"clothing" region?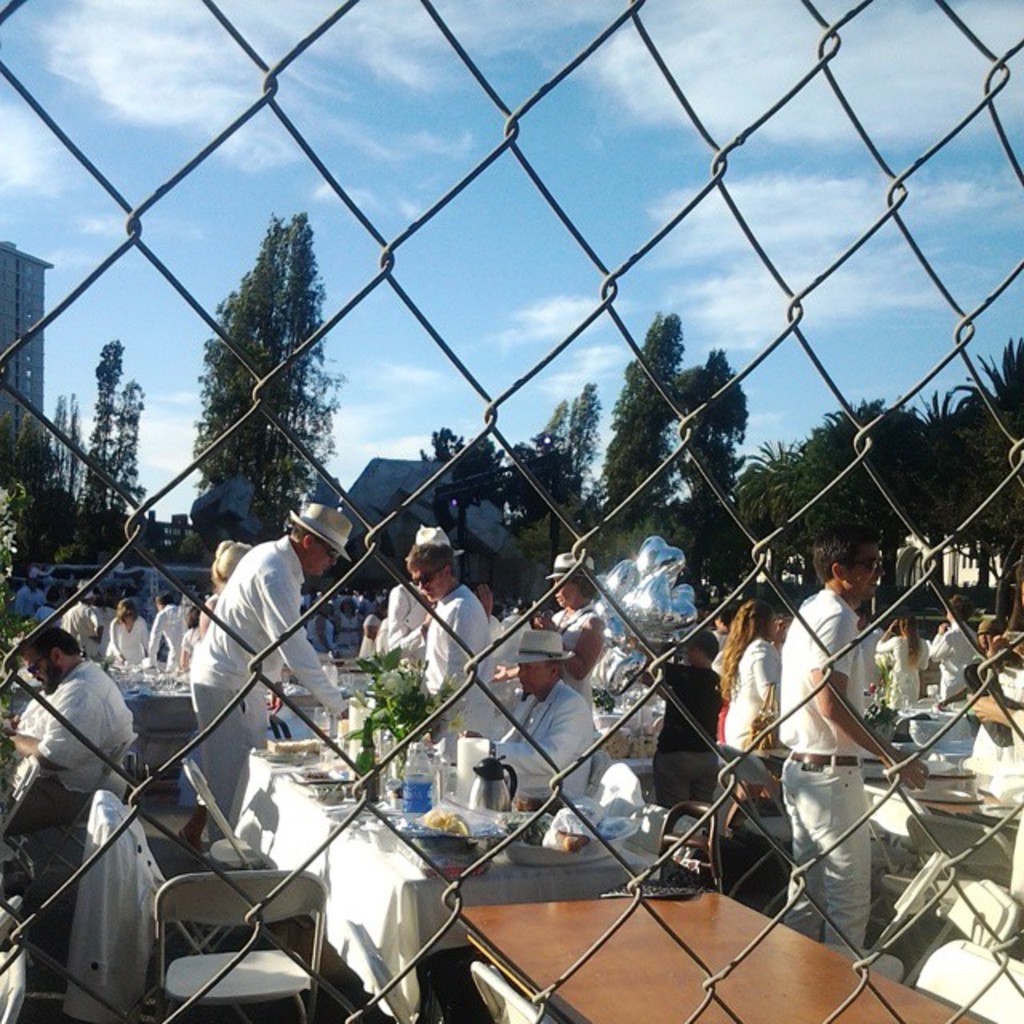
locate(11, 656, 139, 822)
